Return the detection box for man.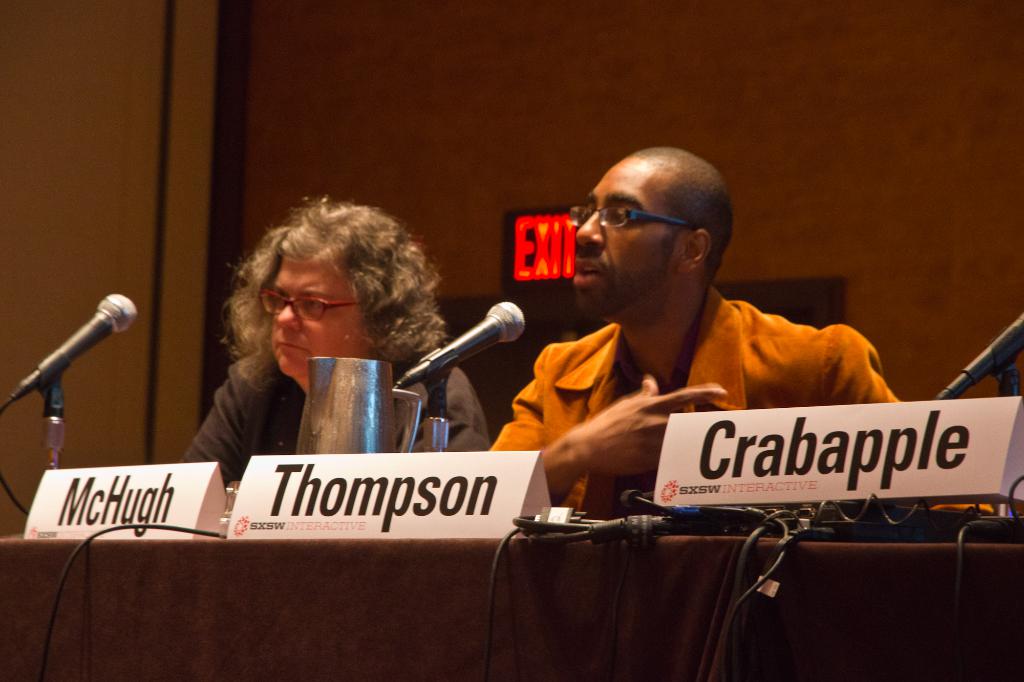
region(458, 121, 934, 560).
